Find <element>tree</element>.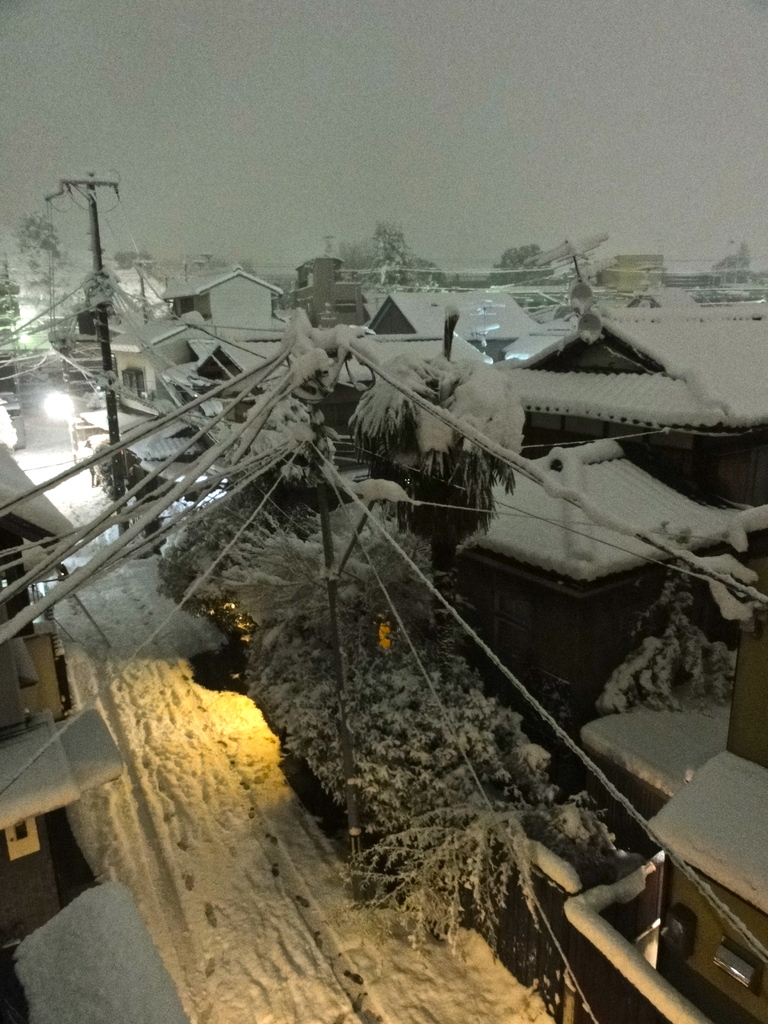
9/214/65/349.
